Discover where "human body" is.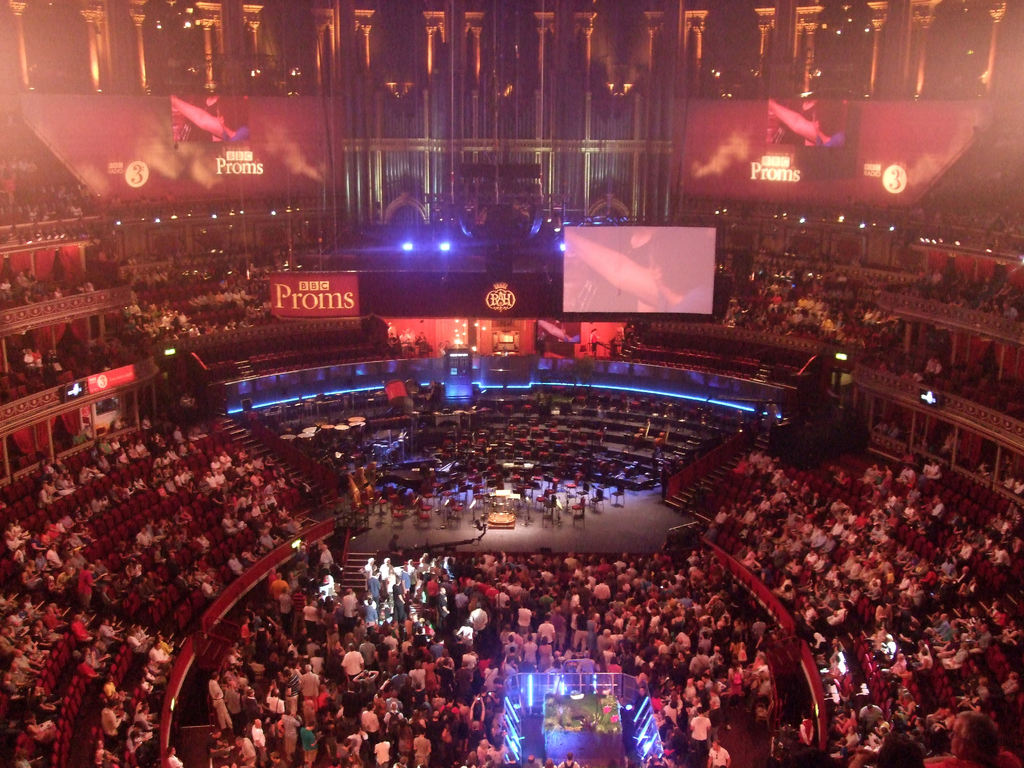
Discovered at [x1=995, y1=271, x2=1007, y2=299].
